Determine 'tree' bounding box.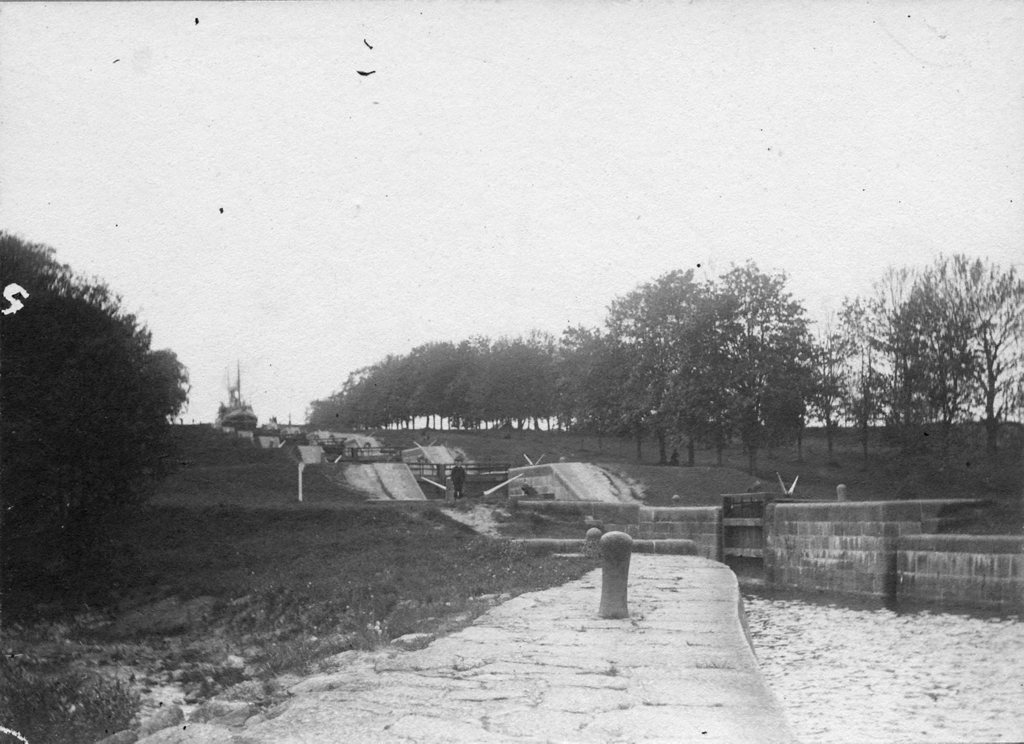
Determined: (547, 316, 626, 456).
